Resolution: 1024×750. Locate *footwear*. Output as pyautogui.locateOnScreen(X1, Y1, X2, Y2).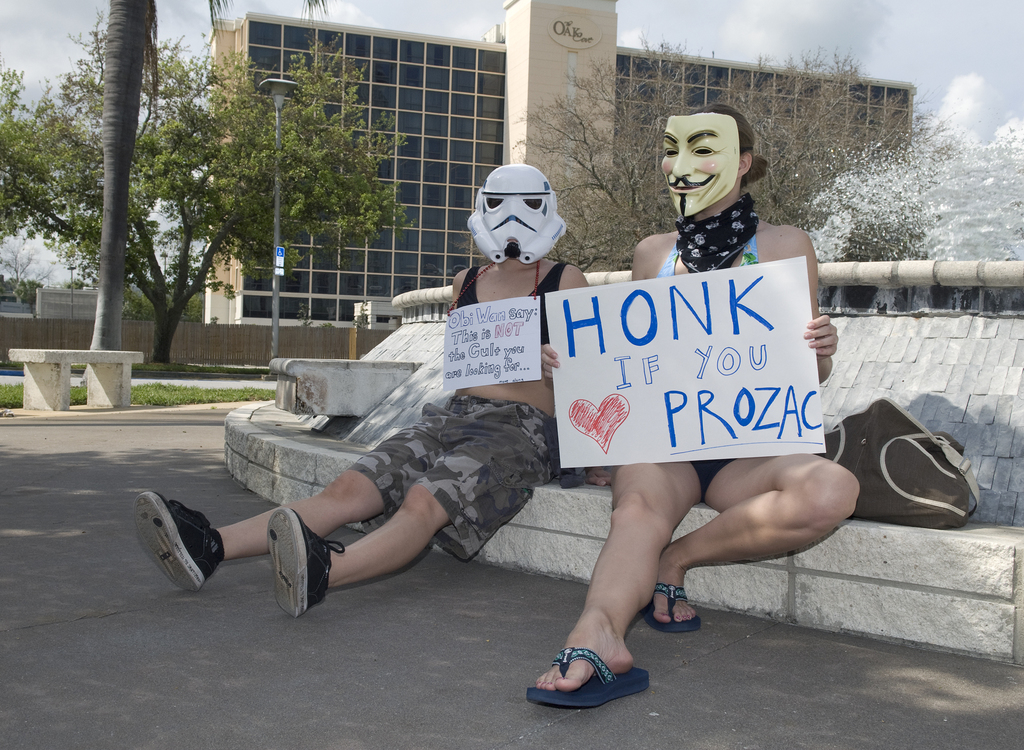
pyautogui.locateOnScreen(544, 648, 653, 717).
